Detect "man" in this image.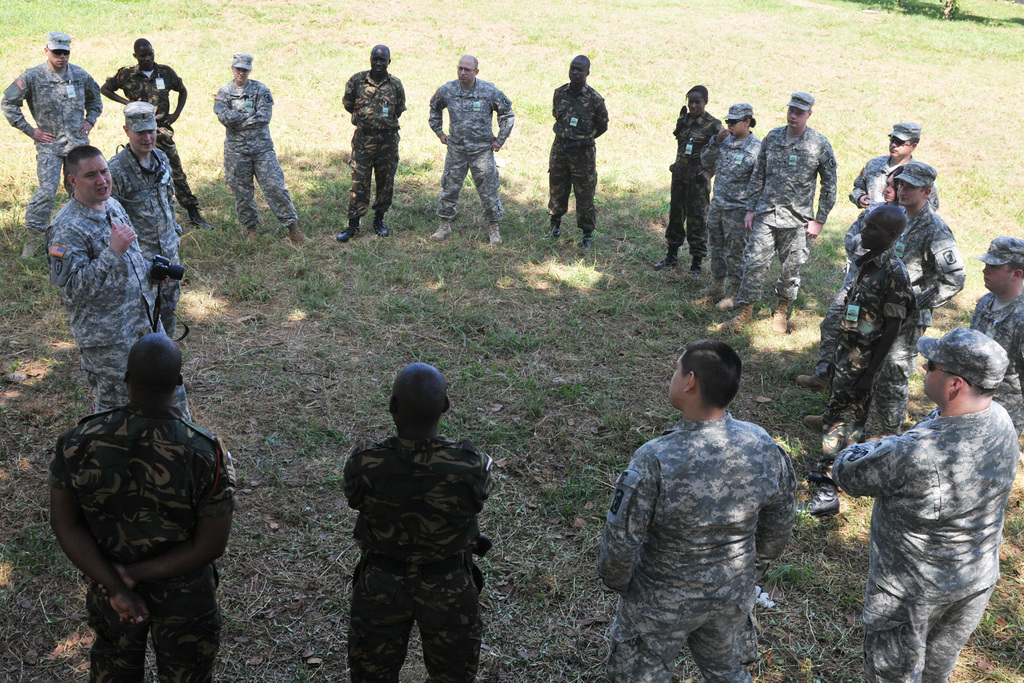
Detection: {"left": 591, "top": 339, "right": 796, "bottom": 682}.
